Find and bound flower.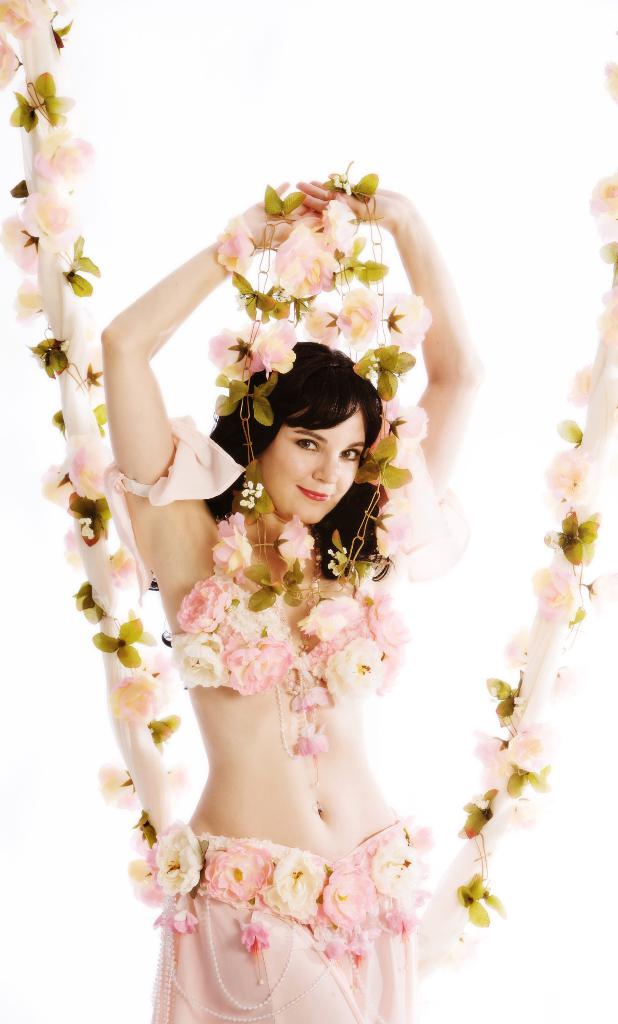
Bound: BBox(0, 216, 41, 271).
